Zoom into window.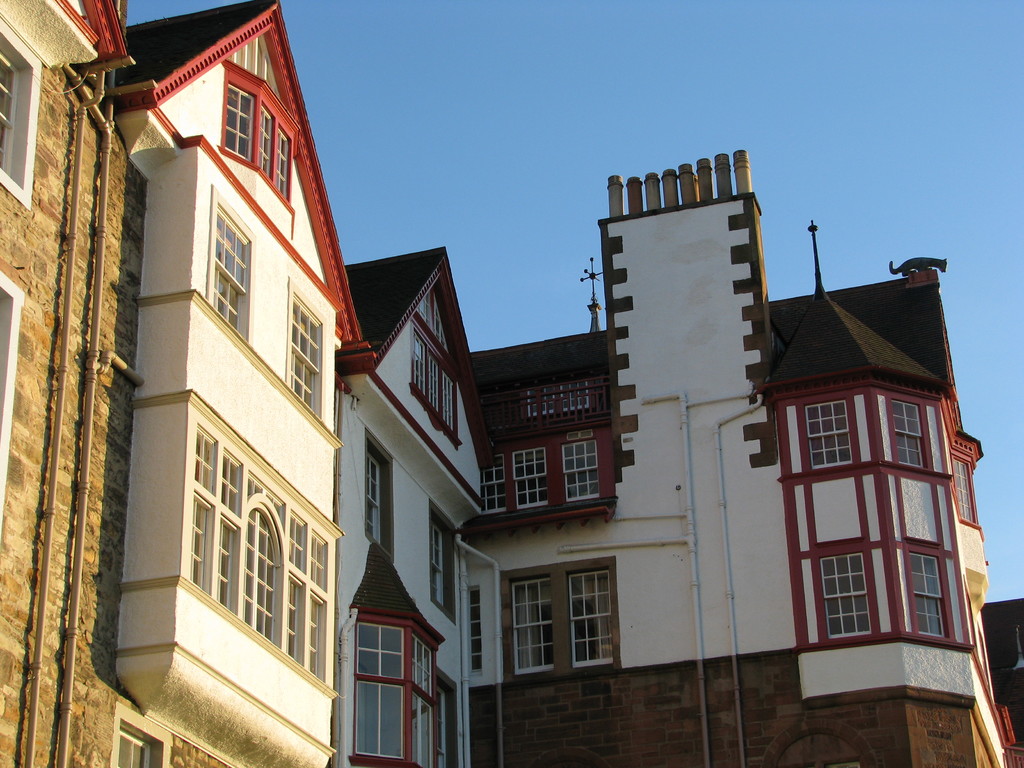
Zoom target: 513,579,551,673.
